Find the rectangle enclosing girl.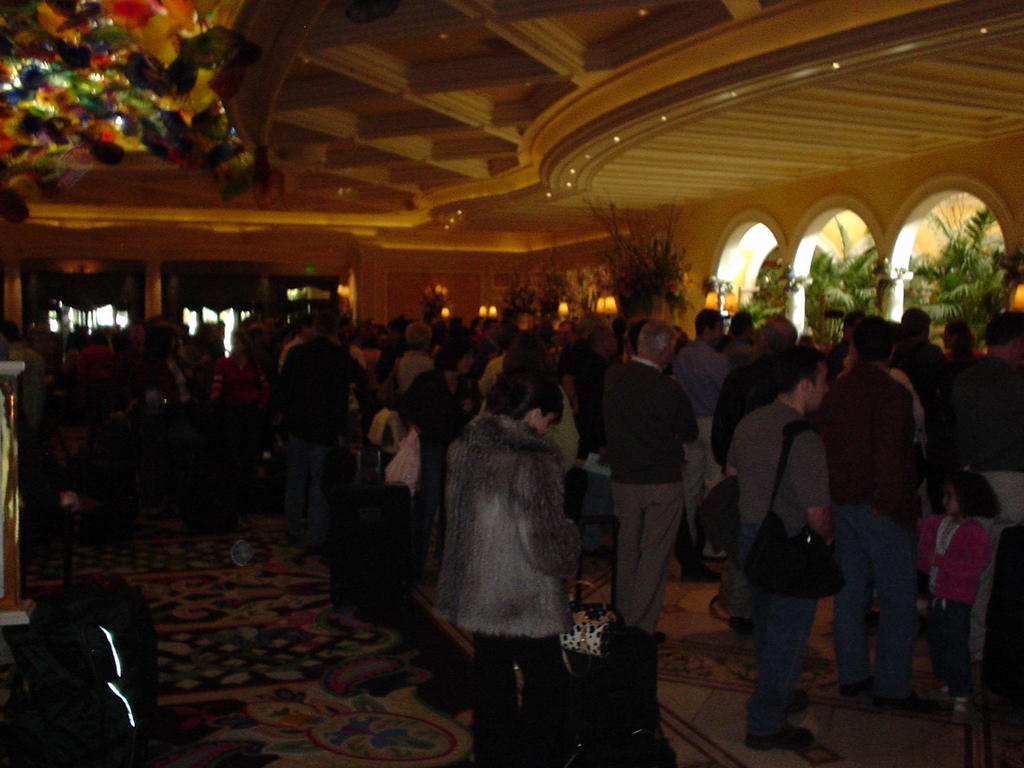
pyautogui.locateOnScreen(913, 468, 1001, 723).
